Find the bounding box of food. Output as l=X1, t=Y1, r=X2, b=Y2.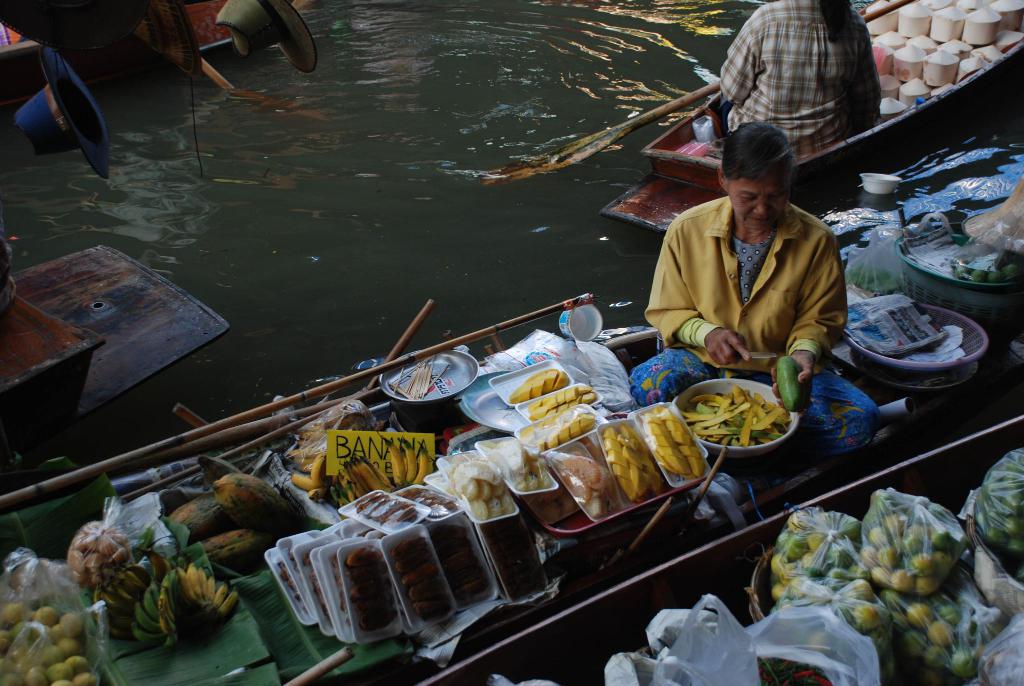
l=170, t=471, r=299, b=563.
